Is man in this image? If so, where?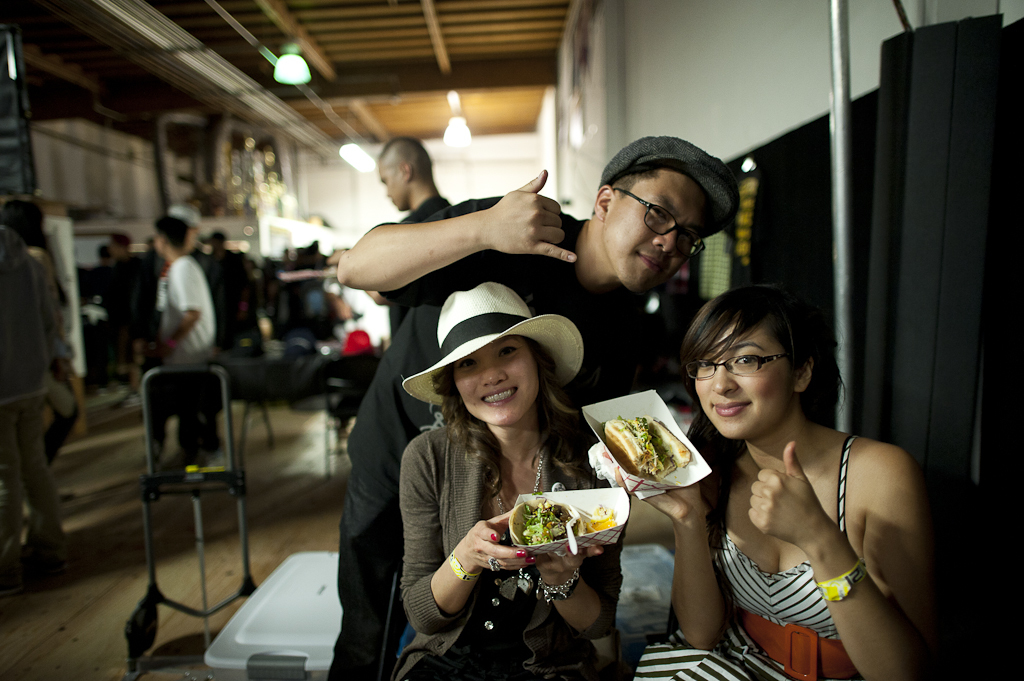
Yes, at x1=89 y1=228 x2=146 y2=343.
